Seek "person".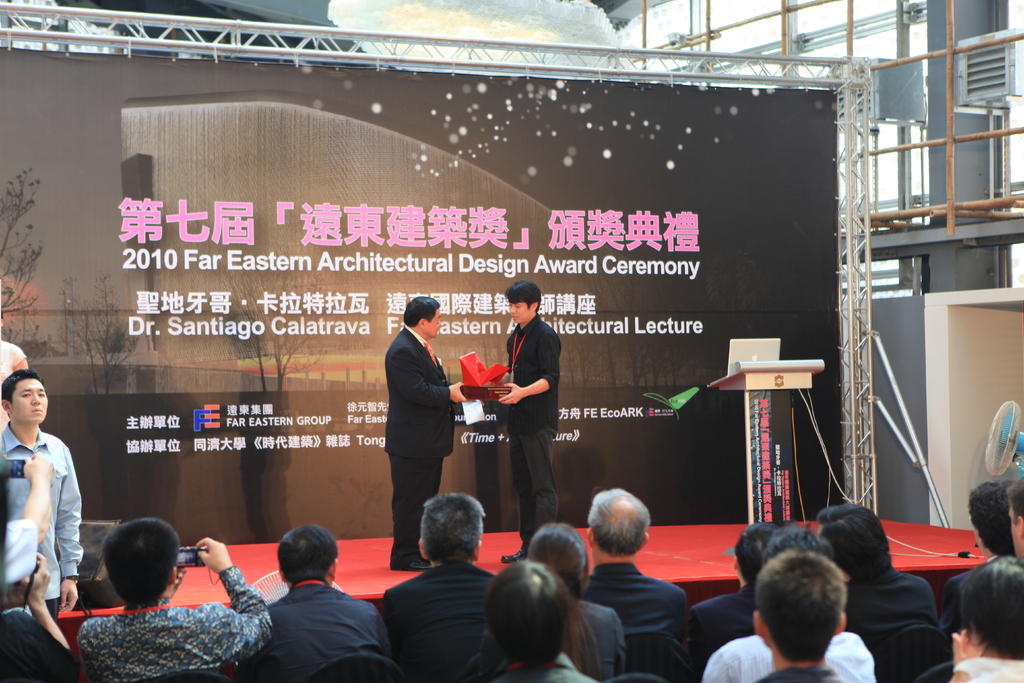
l=381, t=488, r=497, b=682.
